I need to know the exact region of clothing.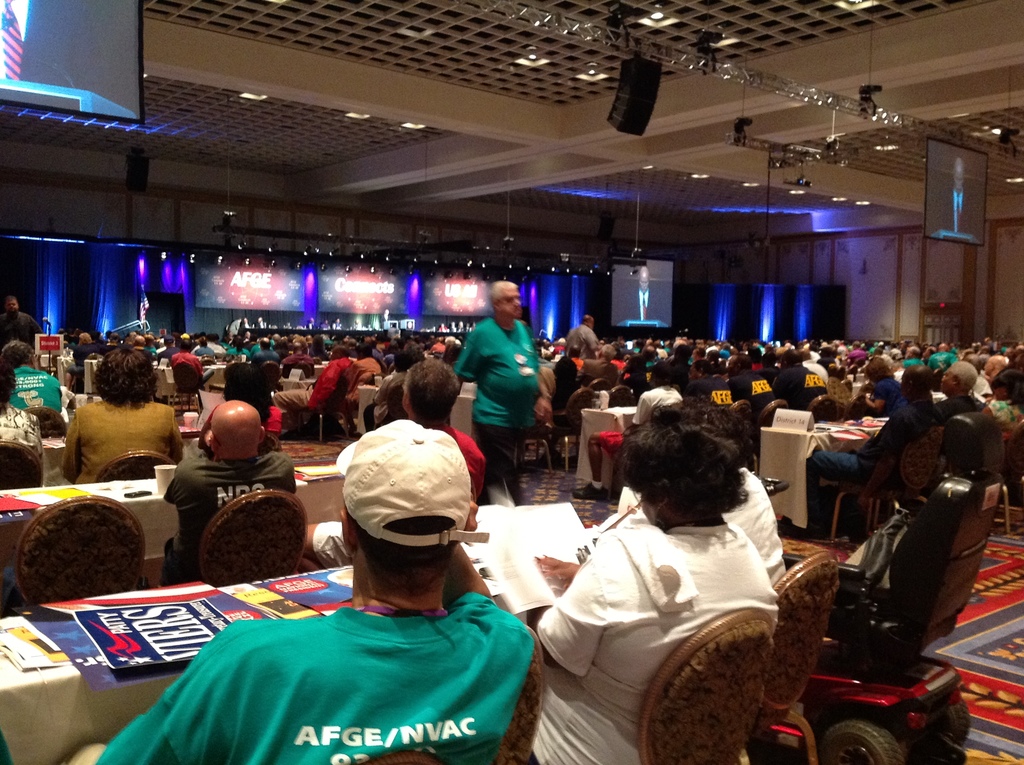
Region: BBox(799, 396, 938, 551).
